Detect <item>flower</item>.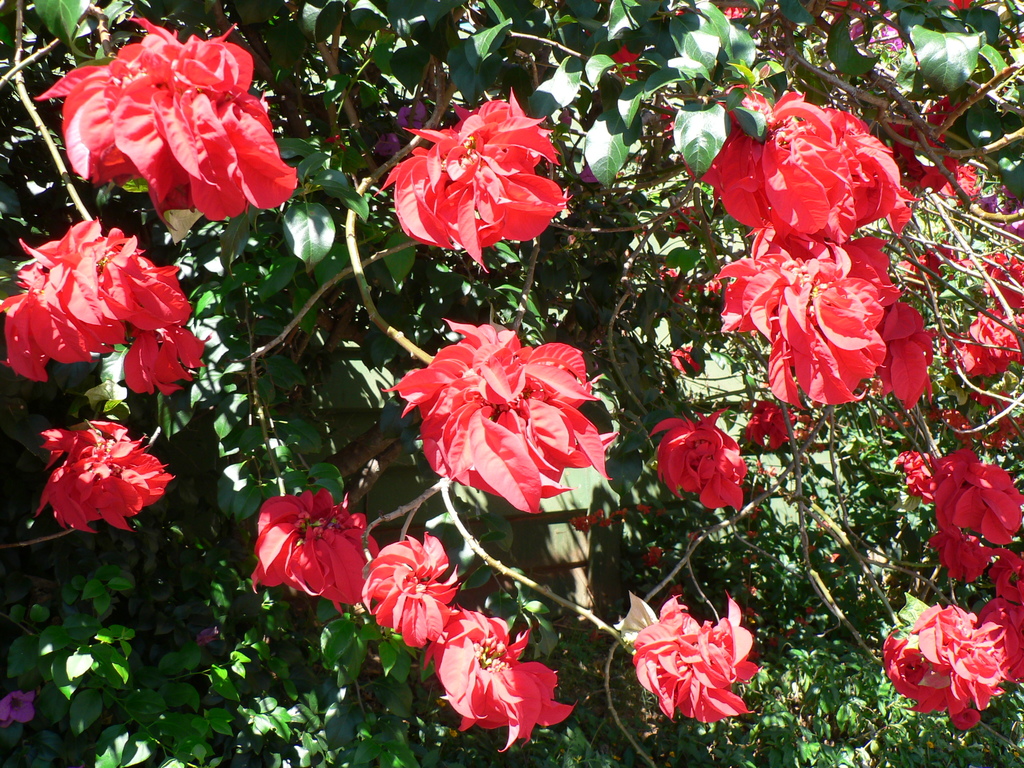
Detected at locate(633, 590, 761, 726).
